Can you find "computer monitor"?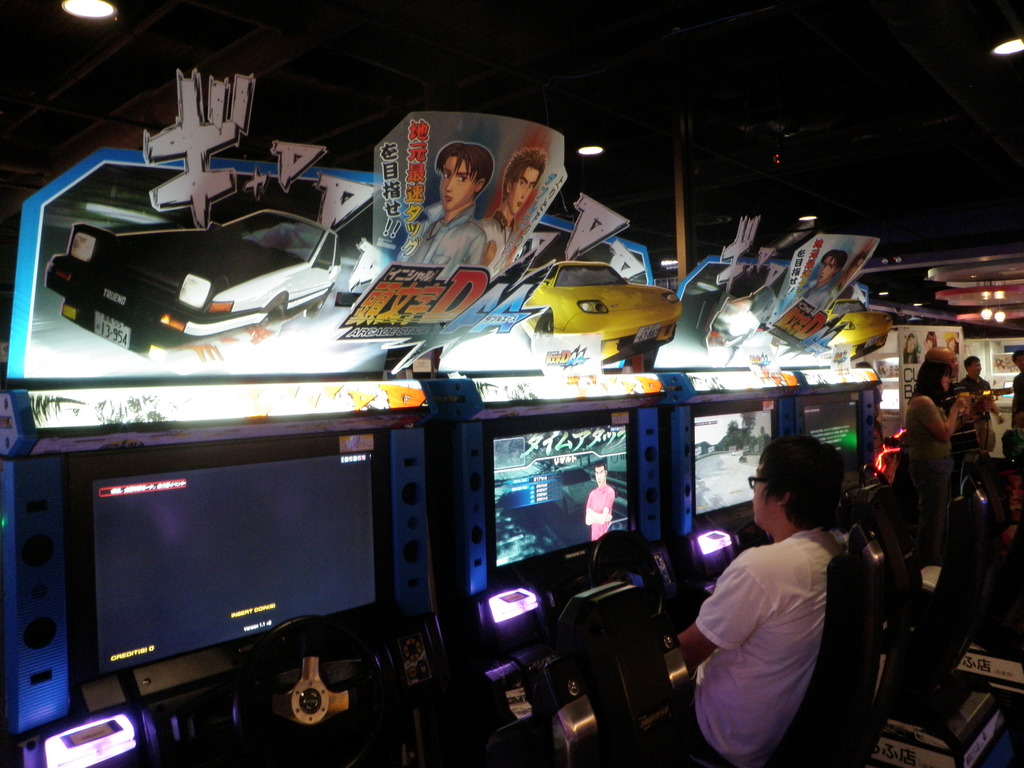
Yes, bounding box: locate(64, 438, 401, 673).
